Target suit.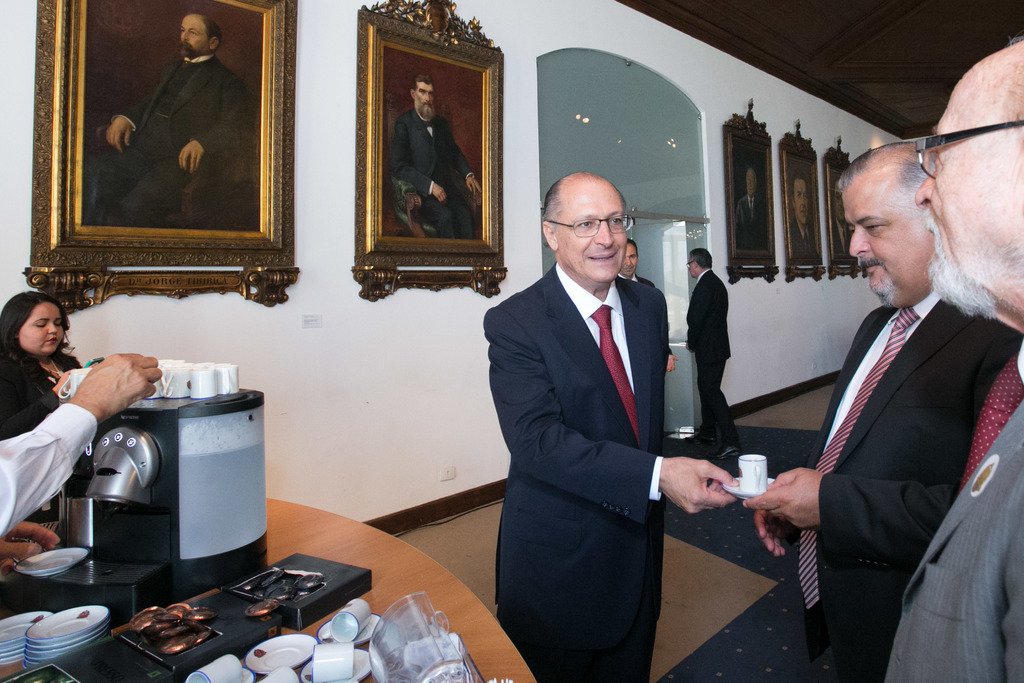
Target region: [77, 56, 250, 225].
